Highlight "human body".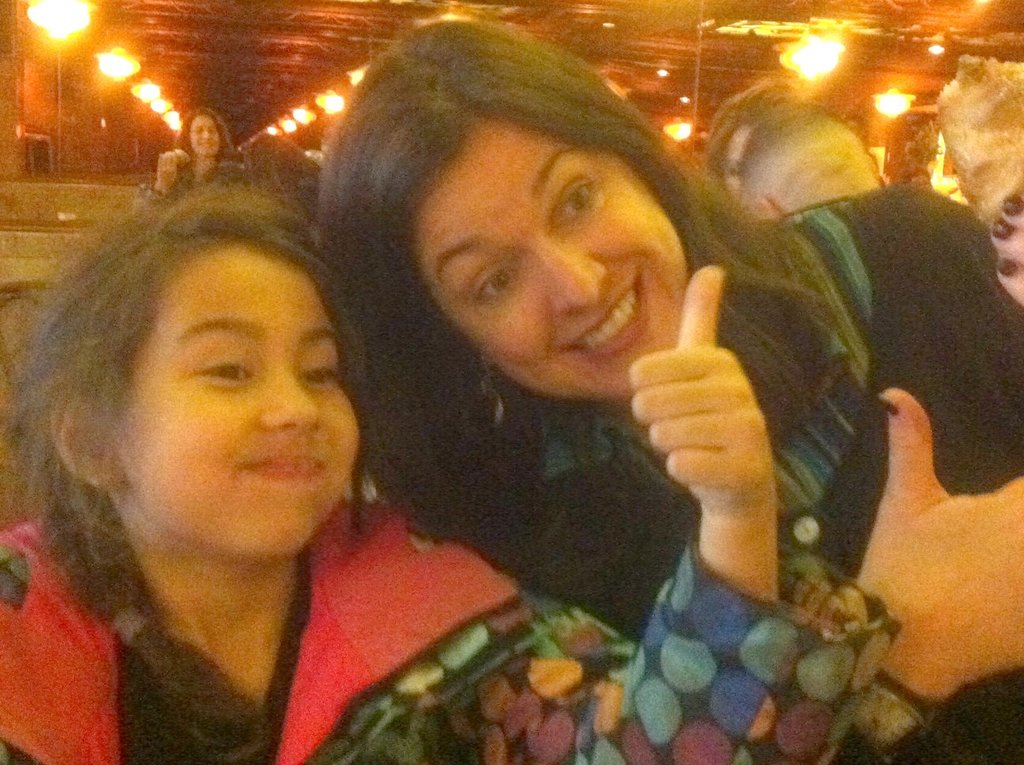
Highlighted region: l=307, t=23, r=1023, b=764.
